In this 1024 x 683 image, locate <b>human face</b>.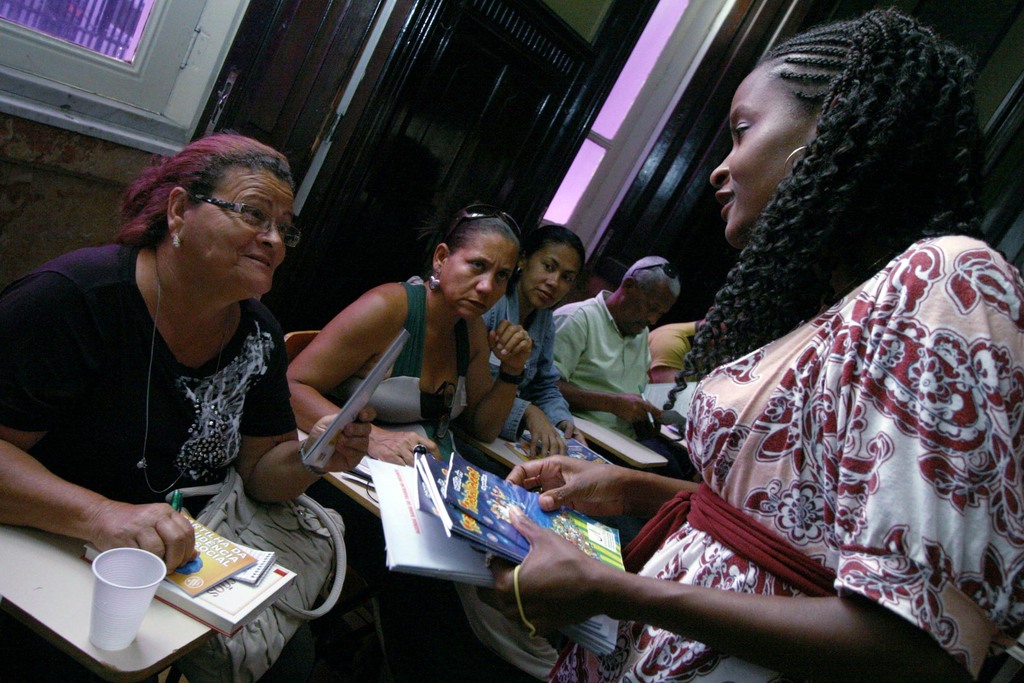
Bounding box: x1=186 y1=161 x2=291 y2=302.
